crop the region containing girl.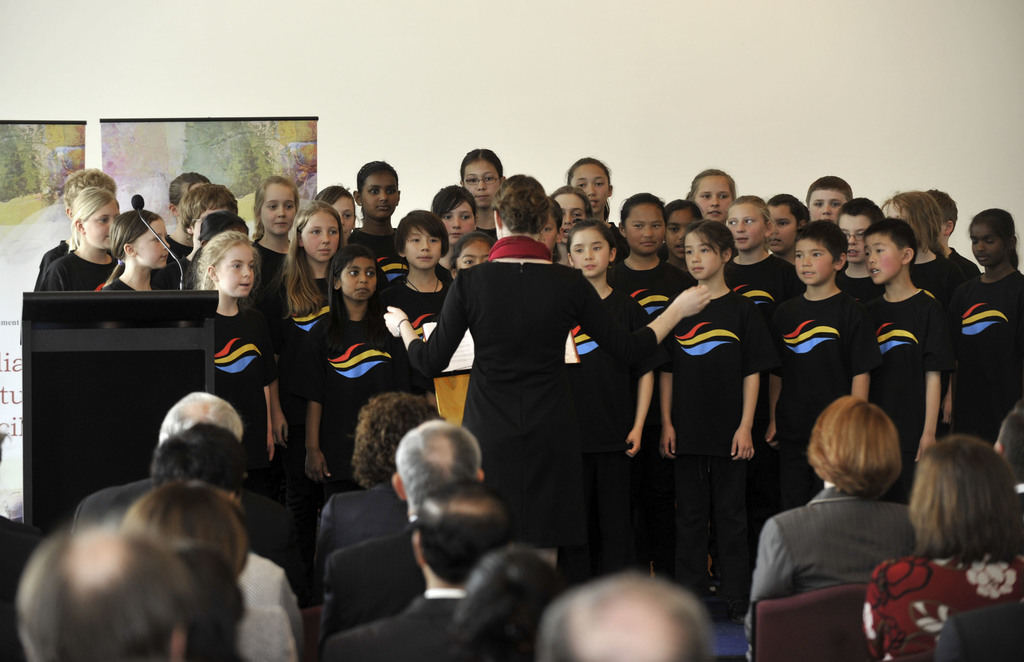
Crop region: [left=189, top=227, right=272, bottom=464].
